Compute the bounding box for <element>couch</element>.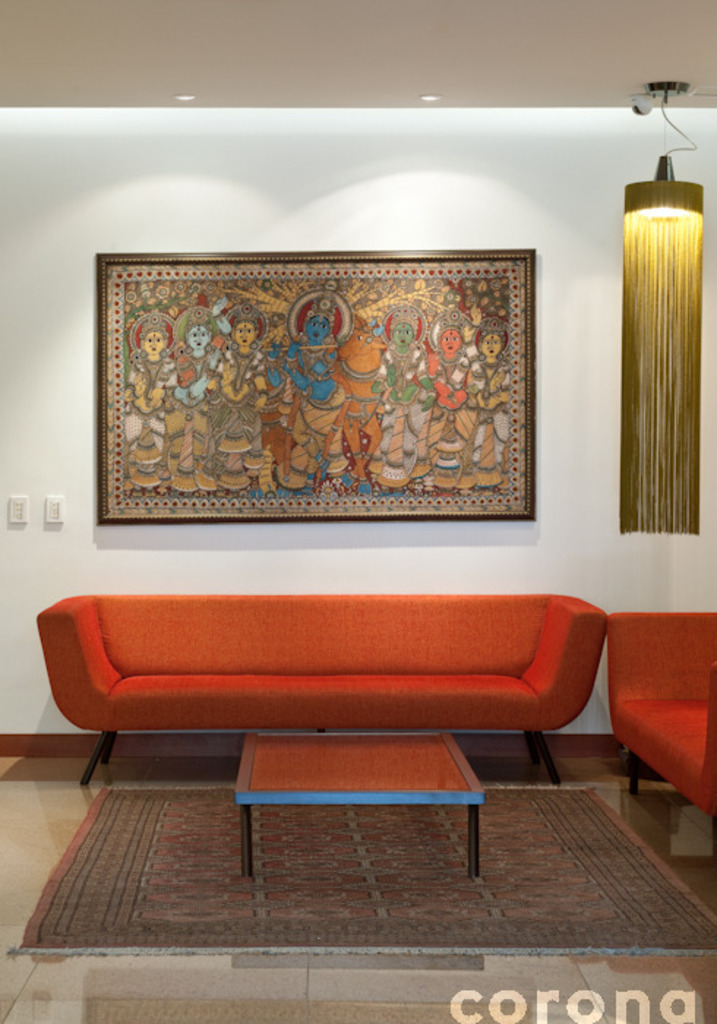
box=[88, 607, 590, 791].
